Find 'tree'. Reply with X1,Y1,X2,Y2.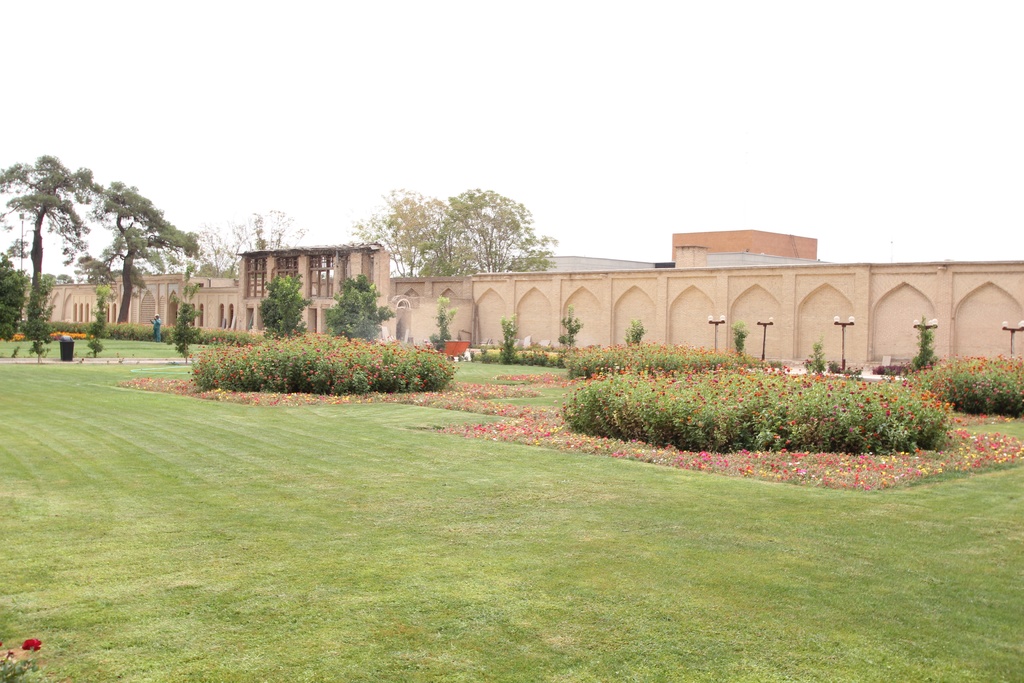
323,272,396,340.
